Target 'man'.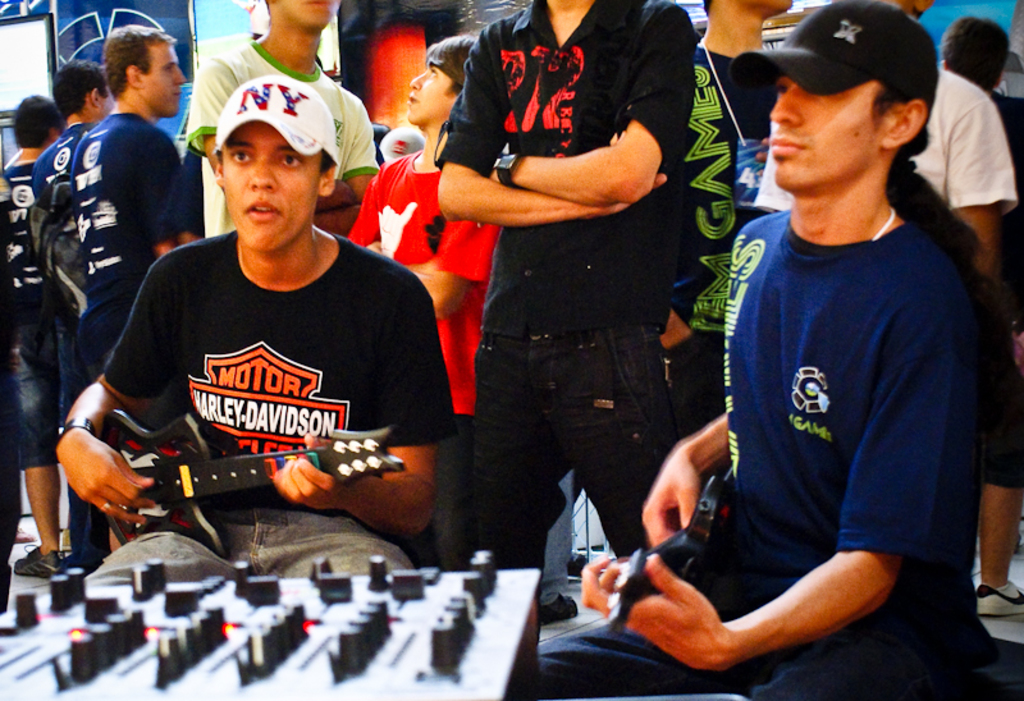
Target region: 424, 0, 698, 573.
